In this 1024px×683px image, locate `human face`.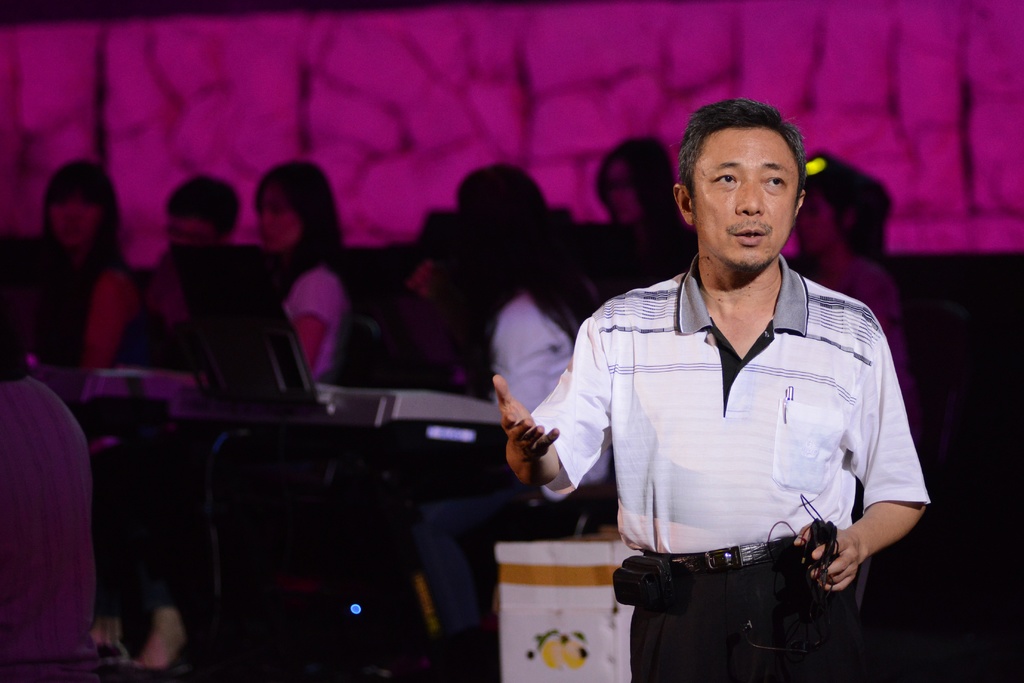
Bounding box: rect(796, 189, 826, 252).
